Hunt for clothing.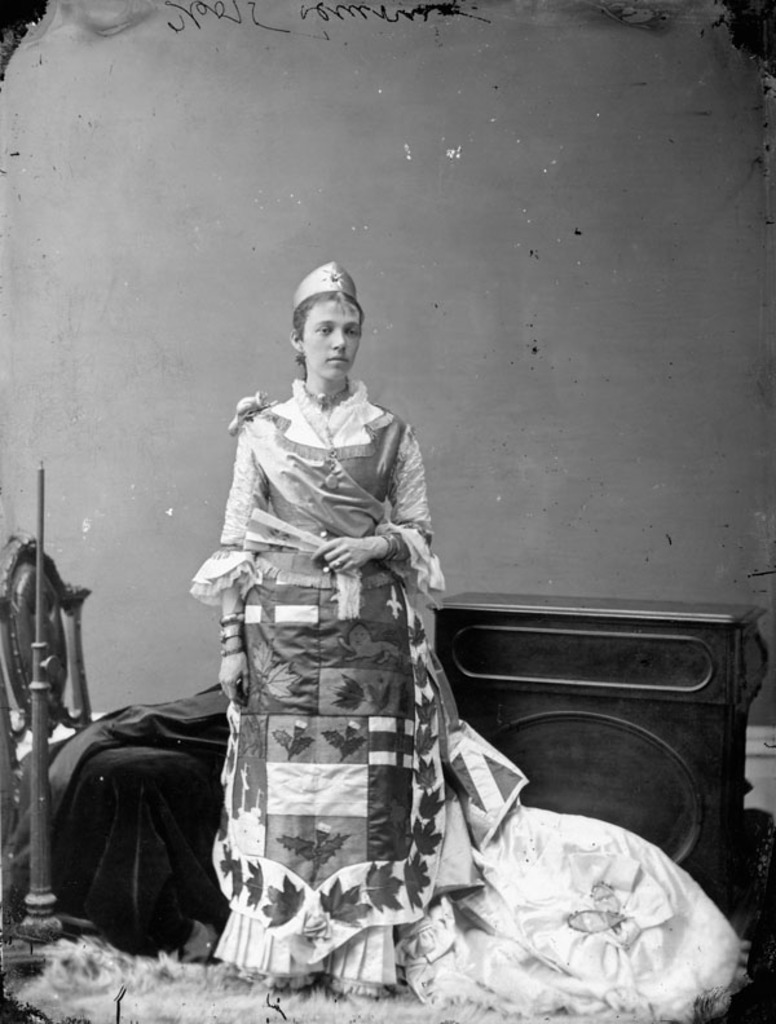
Hunted down at {"x1": 198, "y1": 328, "x2": 459, "y2": 972}.
